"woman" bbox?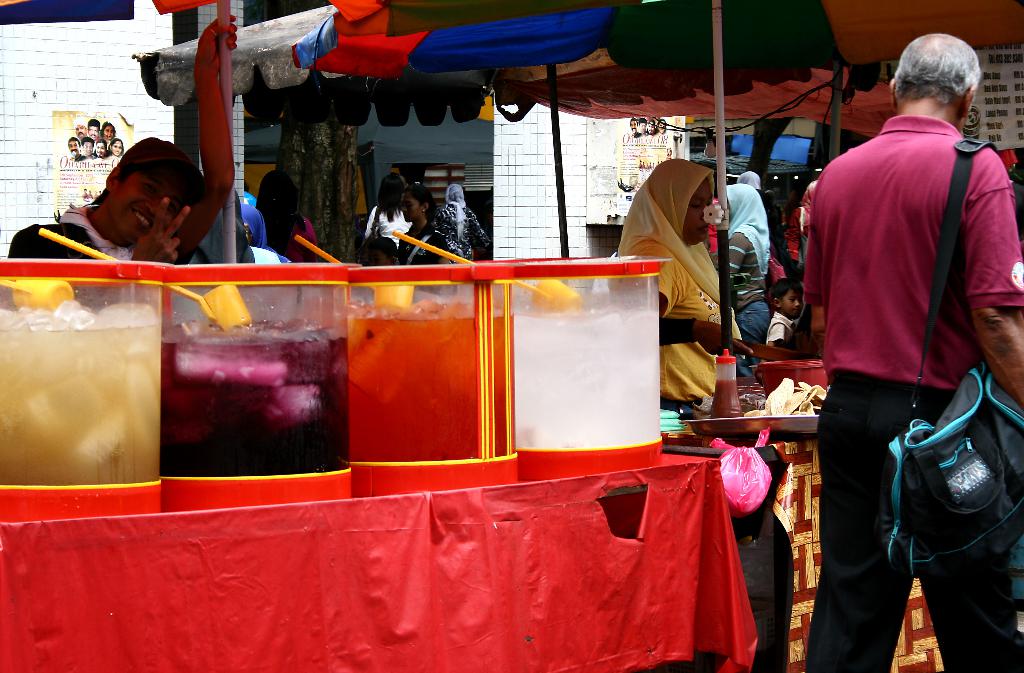
253/170/316/268
